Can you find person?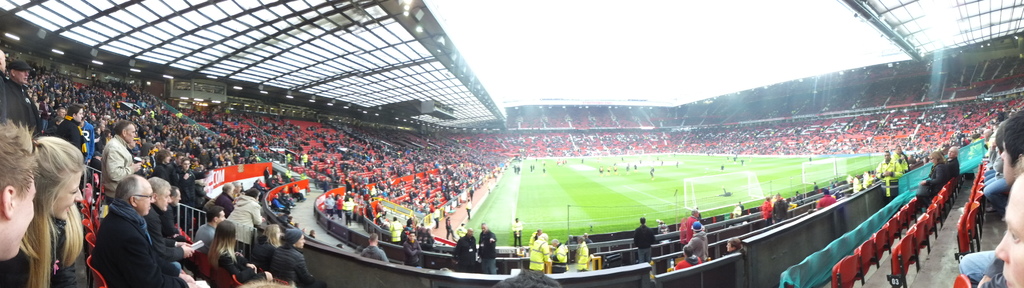
Yes, bounding box: 771,193,787,222.
